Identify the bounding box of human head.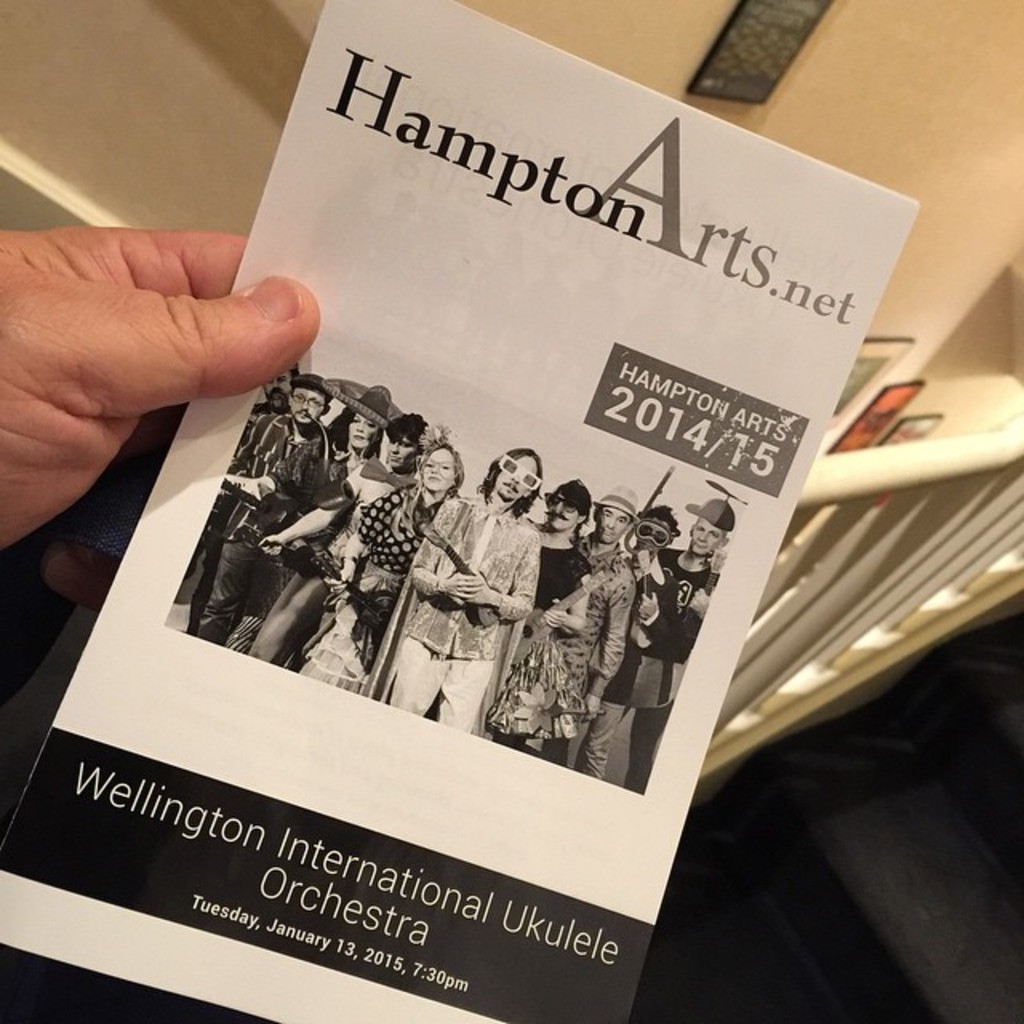
locate(629, 504, 675, 550).
